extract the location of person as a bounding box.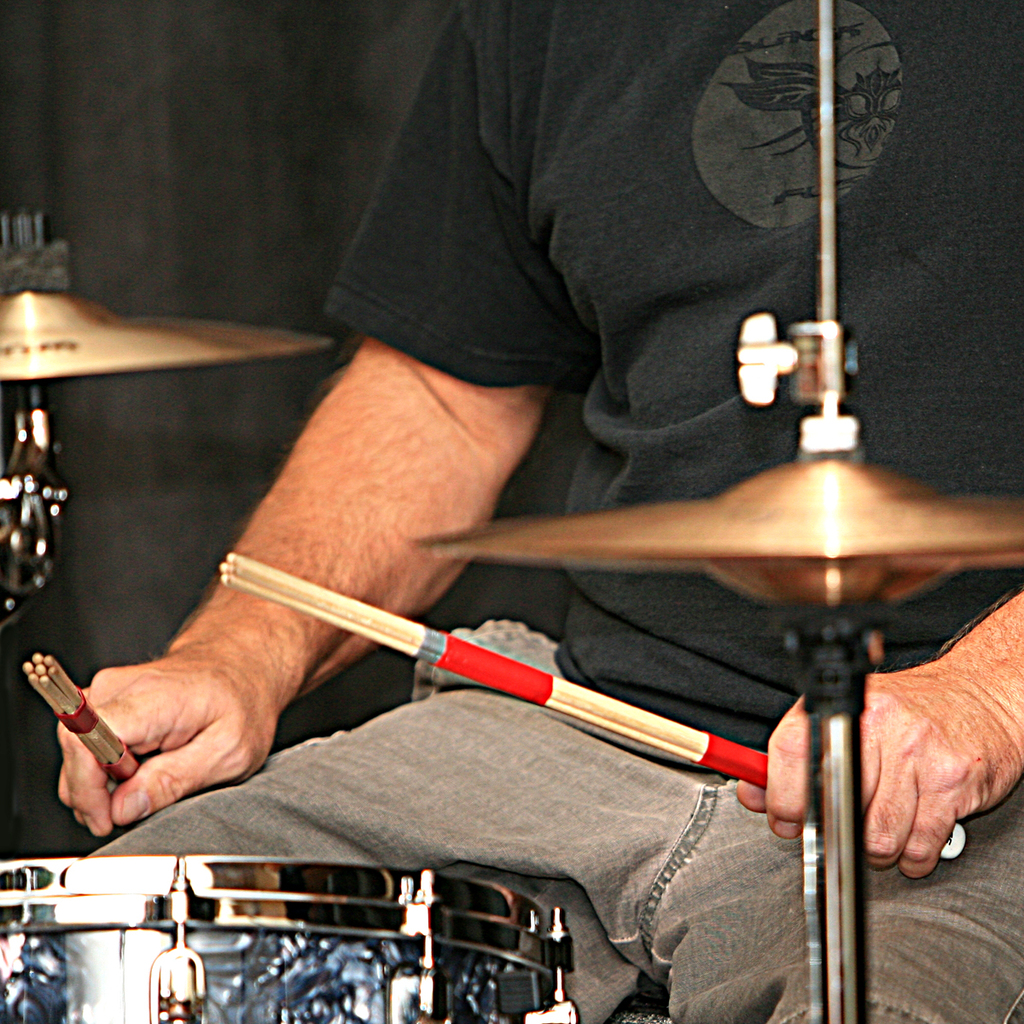
bbox=(58, 0, 1023, 1021).
